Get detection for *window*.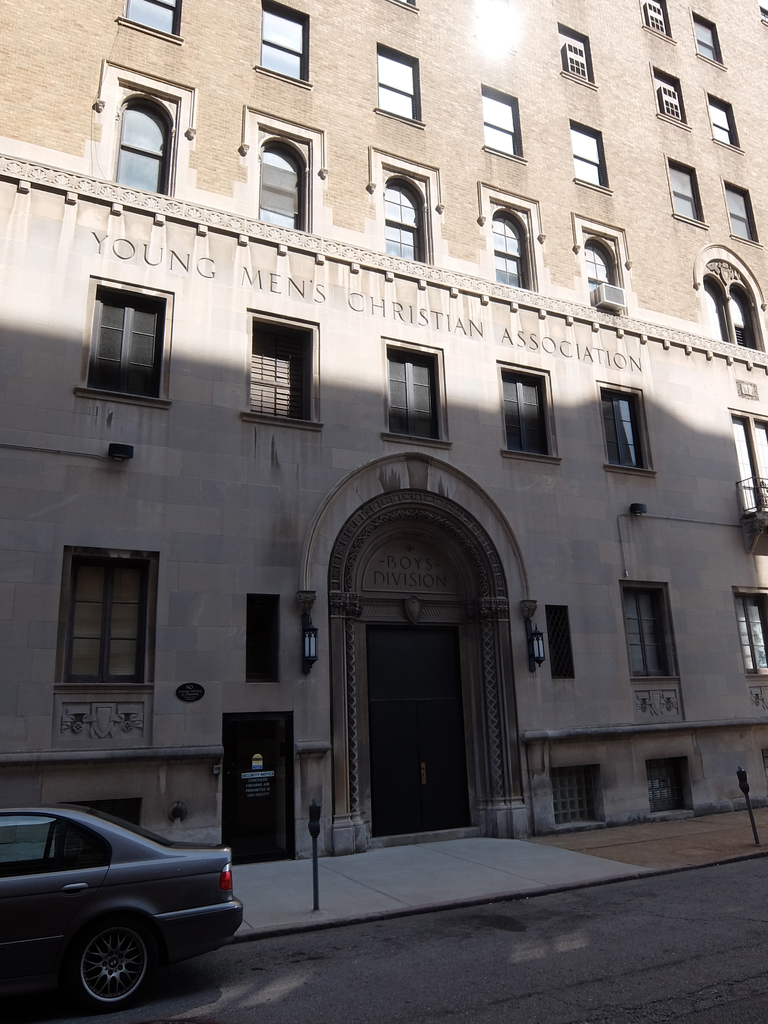
Detection: region(690, 8, 730, 66).
